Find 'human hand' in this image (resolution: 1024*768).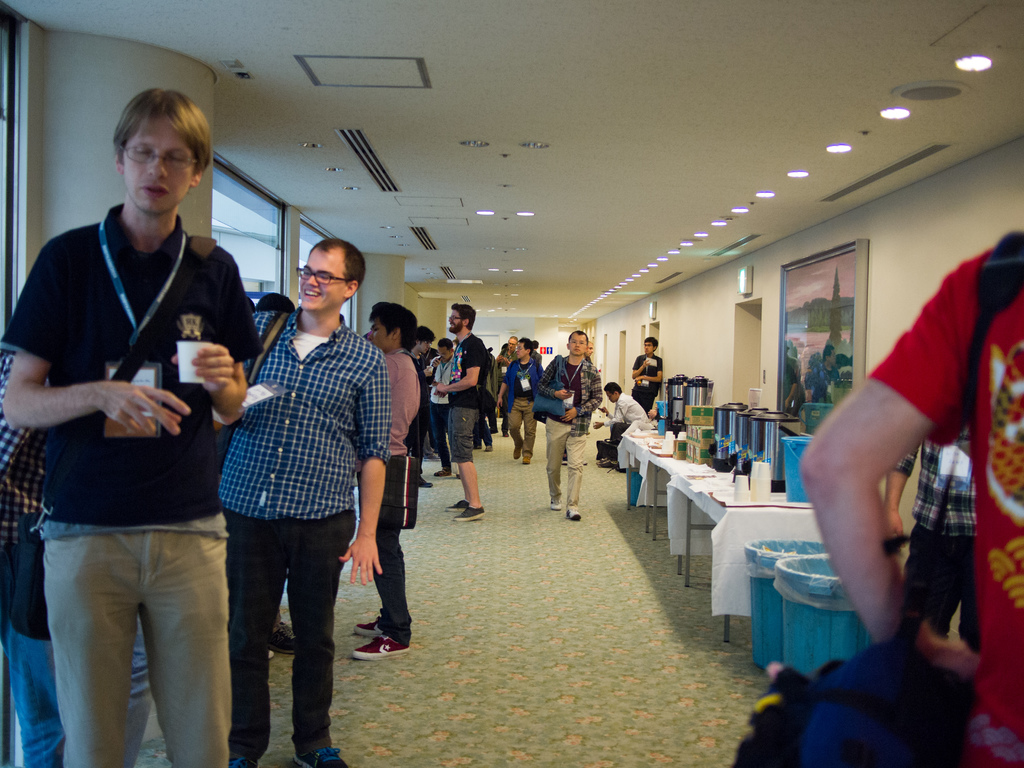
<box>214,358,250,414</box>.
